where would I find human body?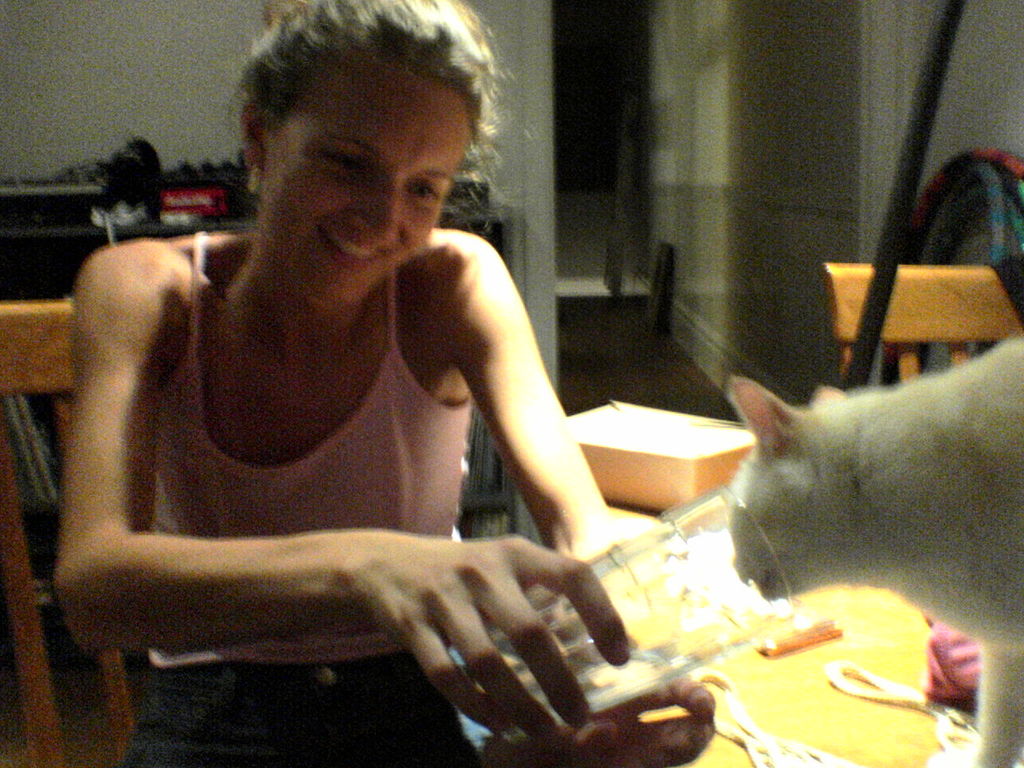
At Rect(59, 0, 715, 767).
